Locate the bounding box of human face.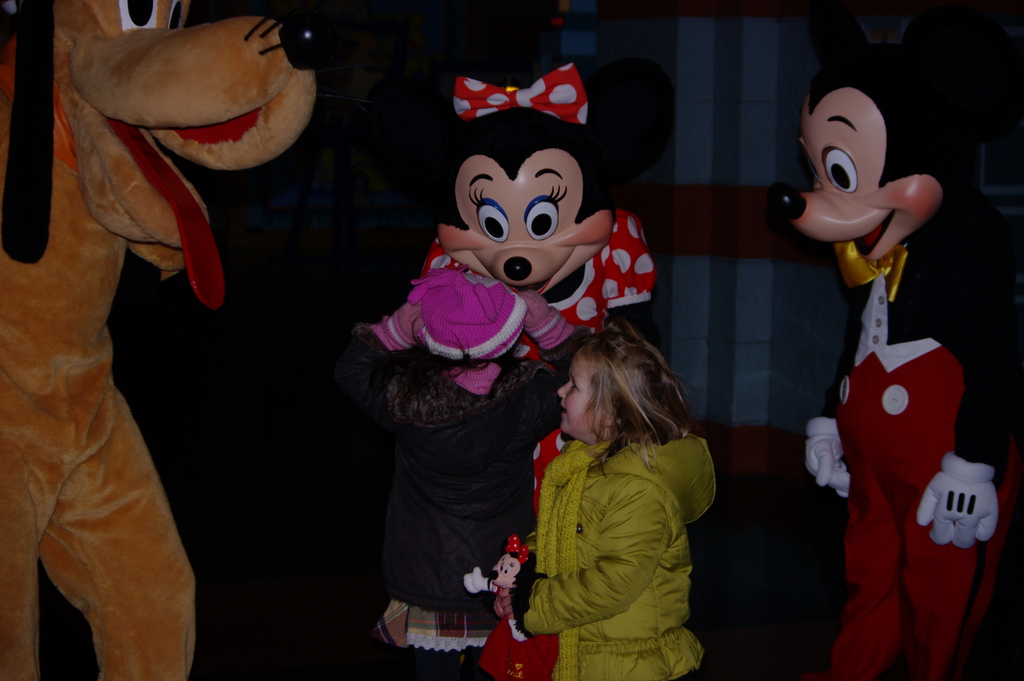
Bounding box: [x1=556, y1=351, x2=592, y2=439].
